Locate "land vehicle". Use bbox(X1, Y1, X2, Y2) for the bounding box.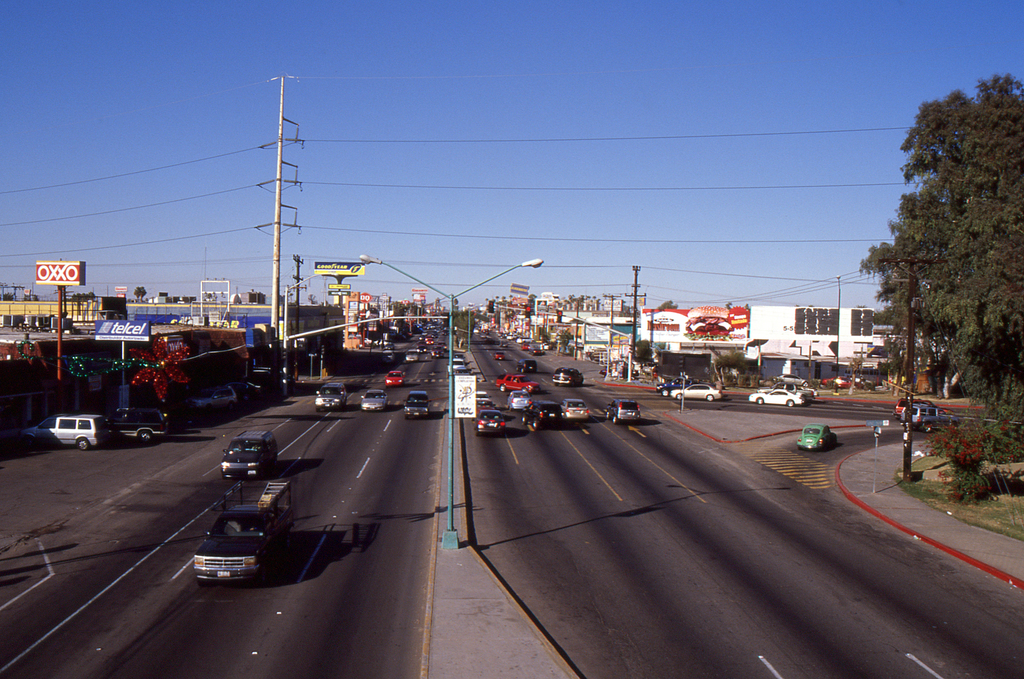
bbox(32, 417, 106, 448).
